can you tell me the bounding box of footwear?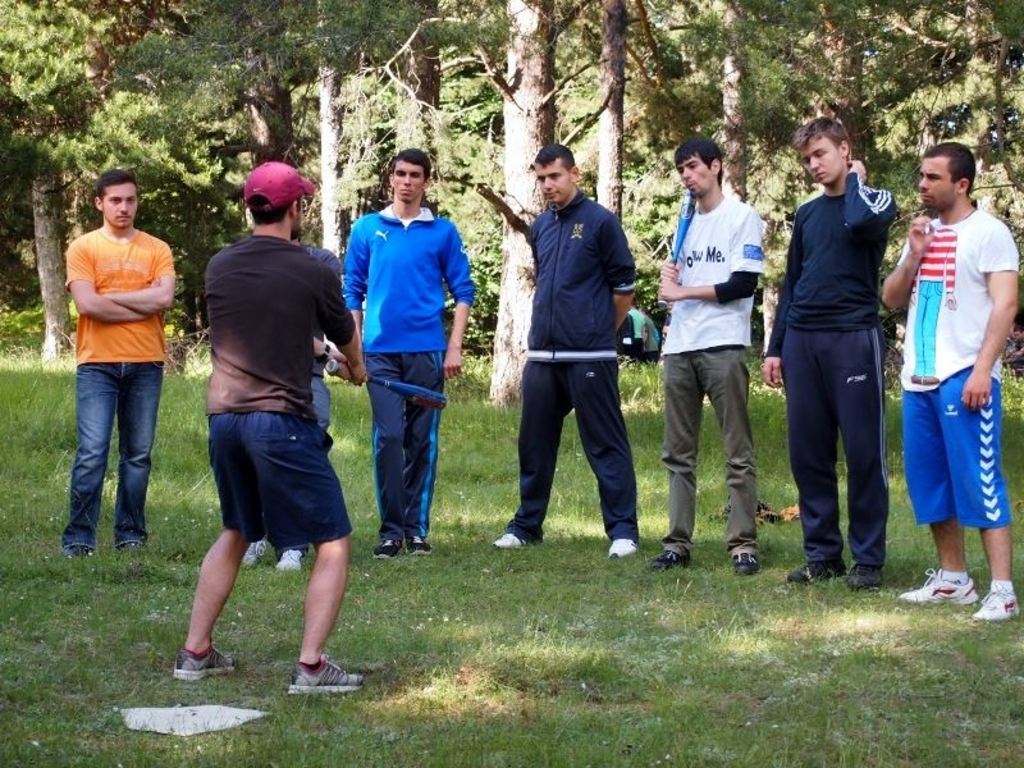
728, 550, 762, 577.
